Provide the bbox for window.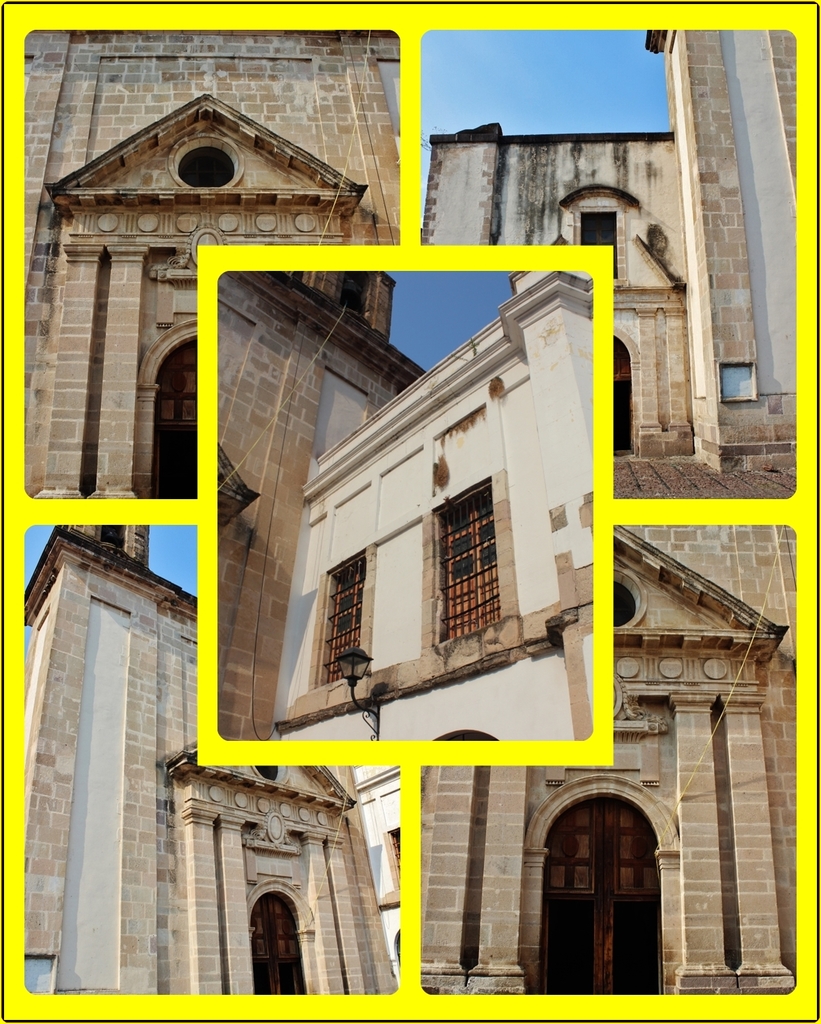
610/338/637/458.
